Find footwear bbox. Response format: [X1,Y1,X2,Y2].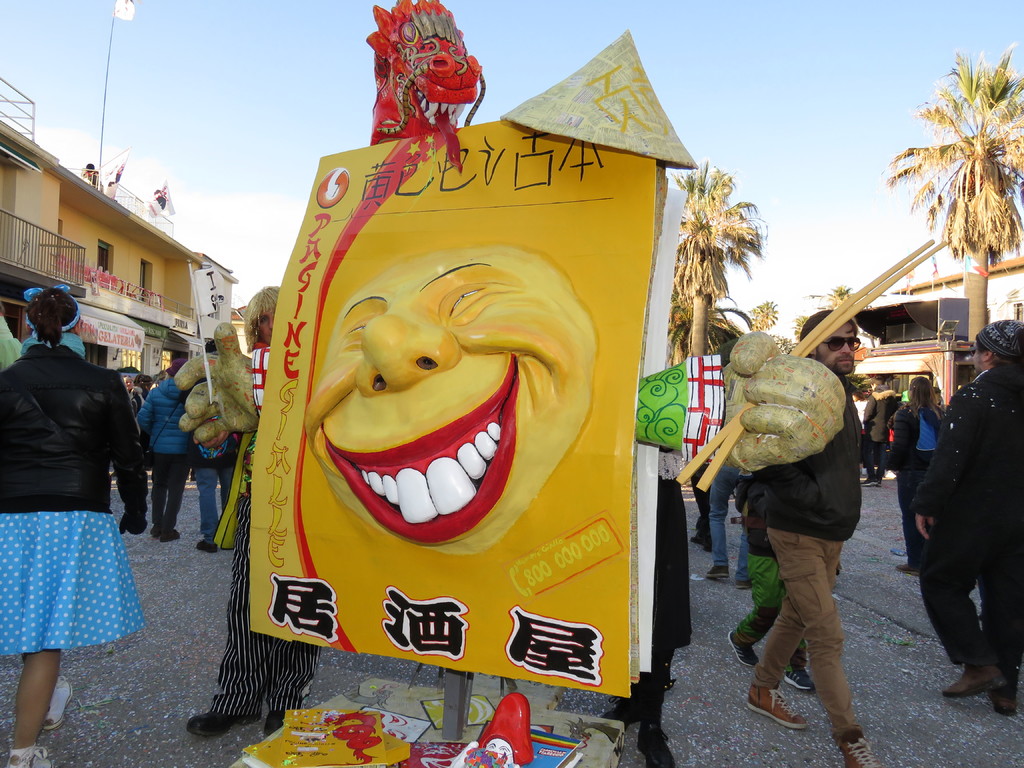
[993,685,1020,714].
